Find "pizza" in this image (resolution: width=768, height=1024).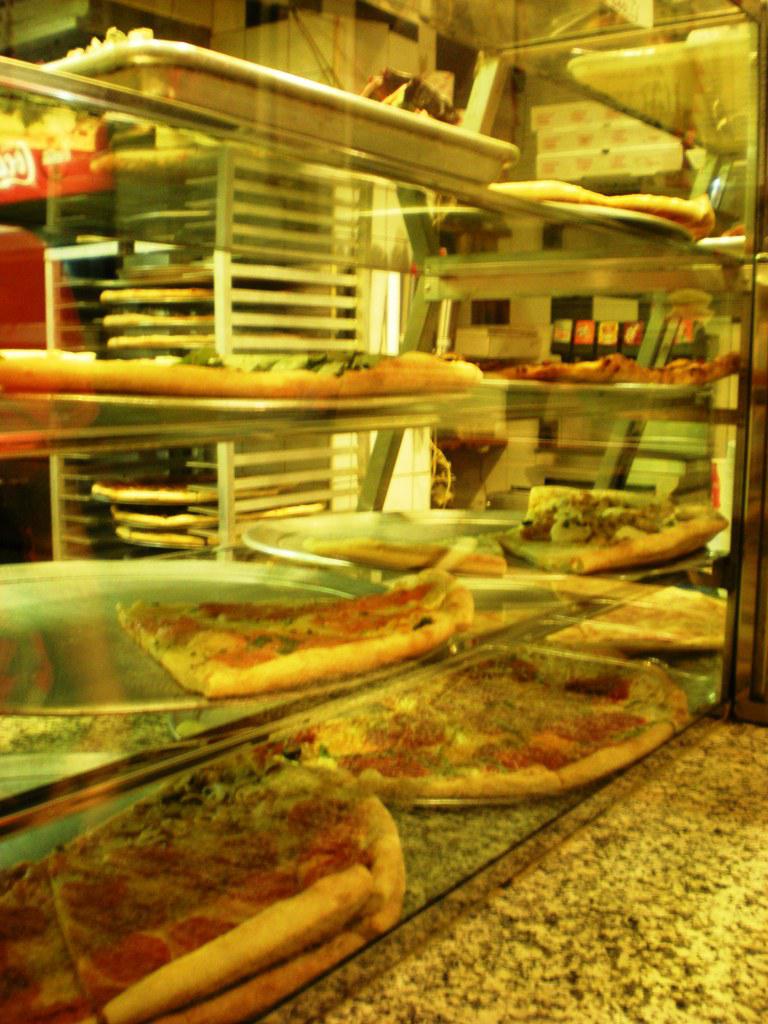
rect(501, 347, 767, 402).
